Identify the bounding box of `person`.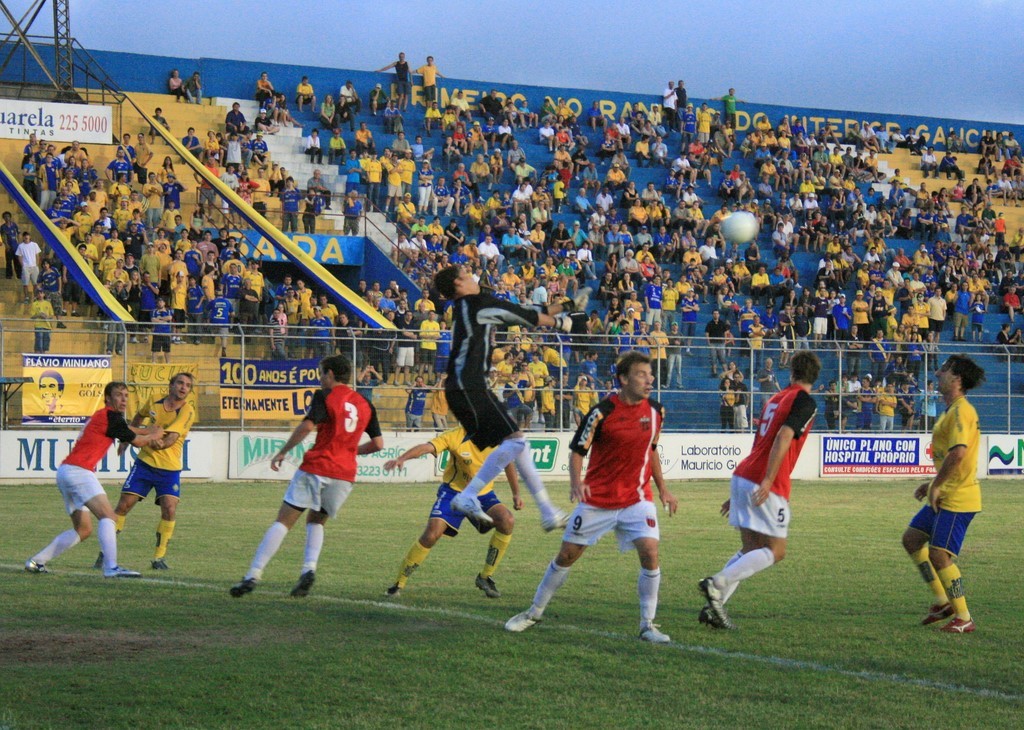
<box>703,309,732,376</box>.
